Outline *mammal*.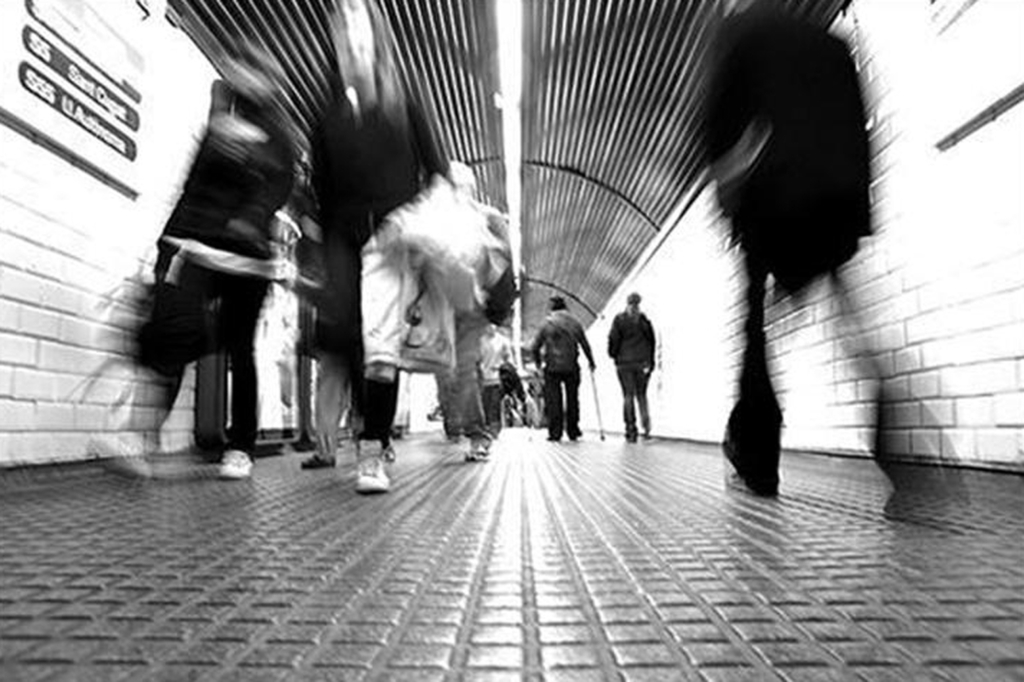
Outline: 604,290,655,439.
